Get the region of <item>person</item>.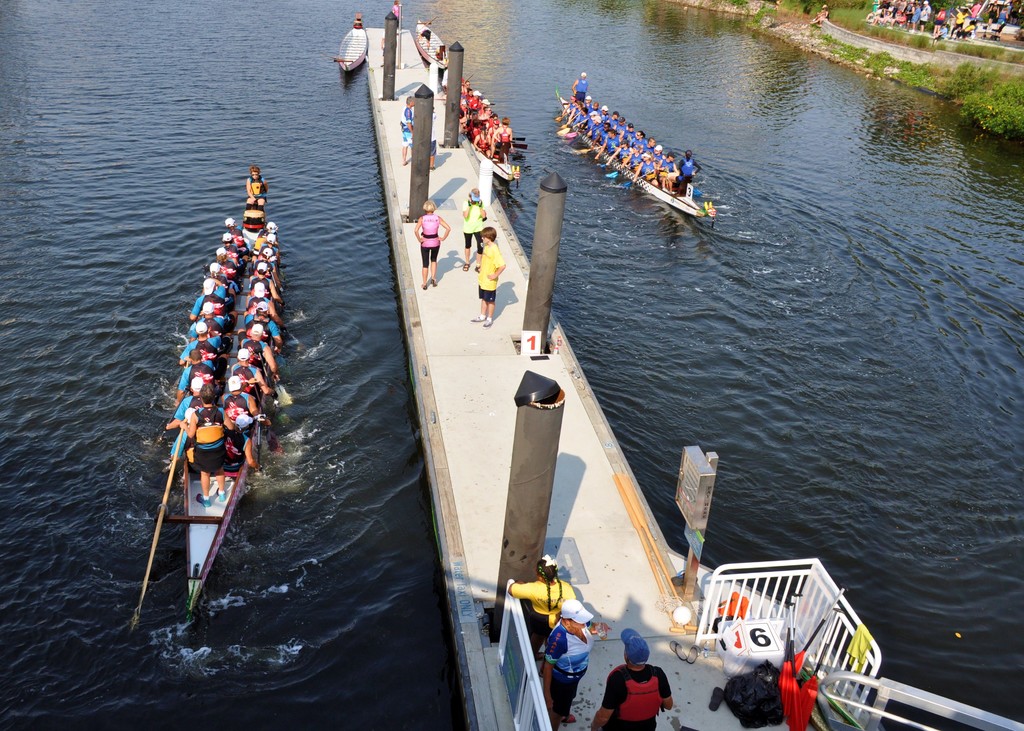
pyautogui.locateOnScreen(412, 200, 451, 291).
